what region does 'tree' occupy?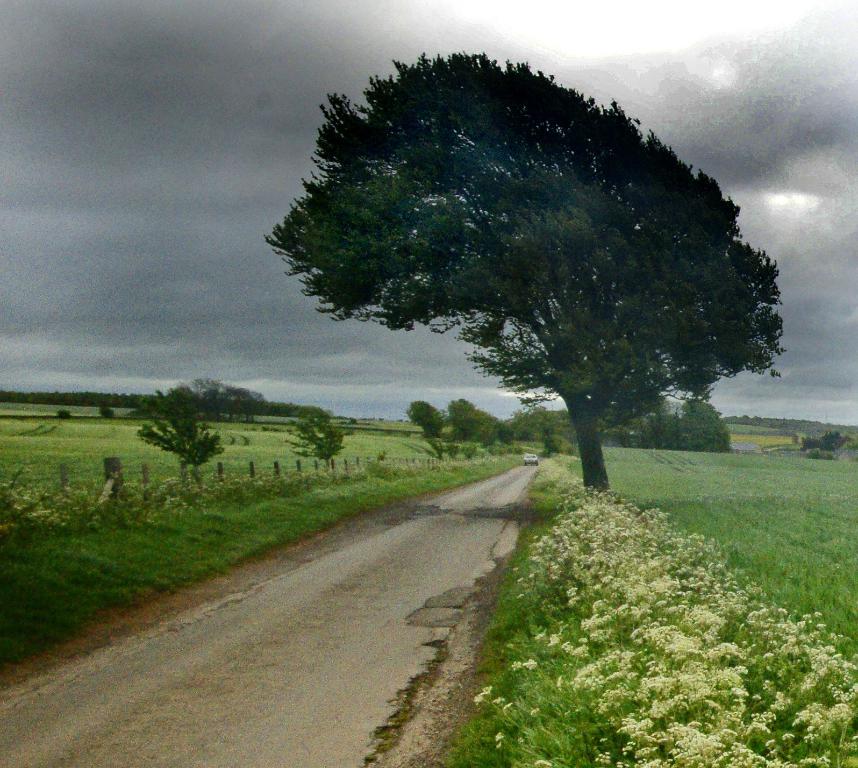
[left=165, top=378, right=228, bottom=418].
